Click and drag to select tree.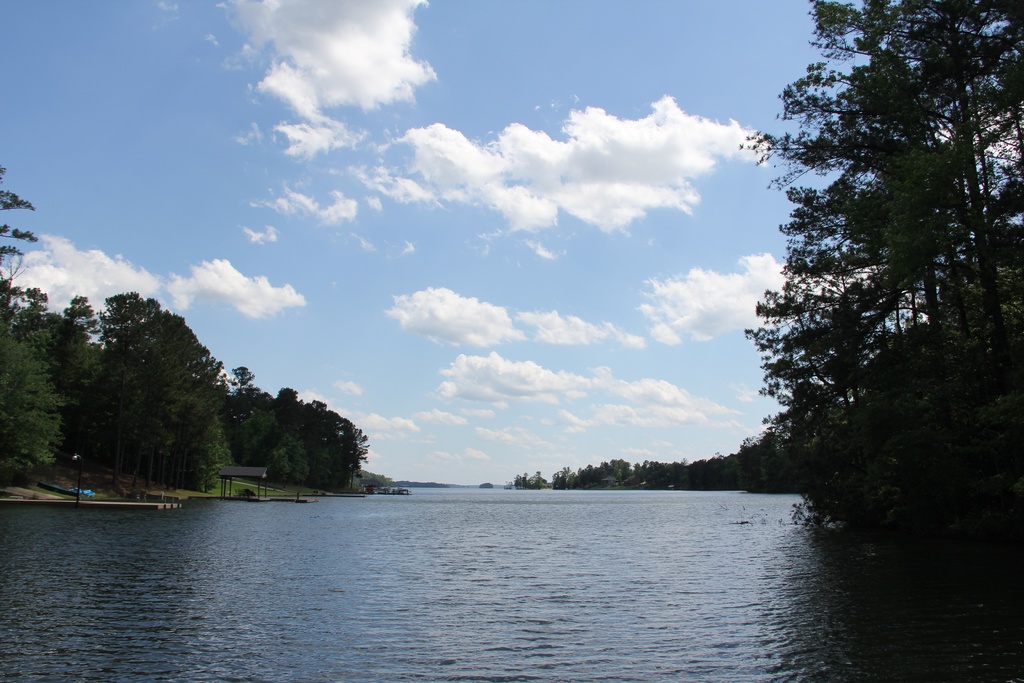
Selection: 0:280:104:474.
